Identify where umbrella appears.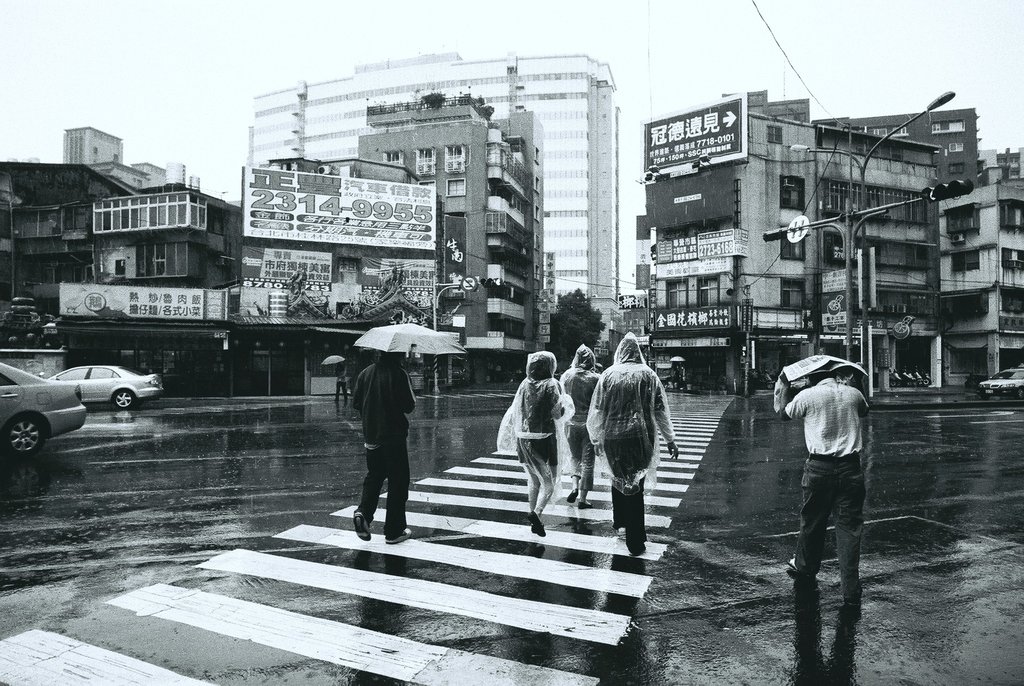
Appears at [355, 325, 467, 360].
